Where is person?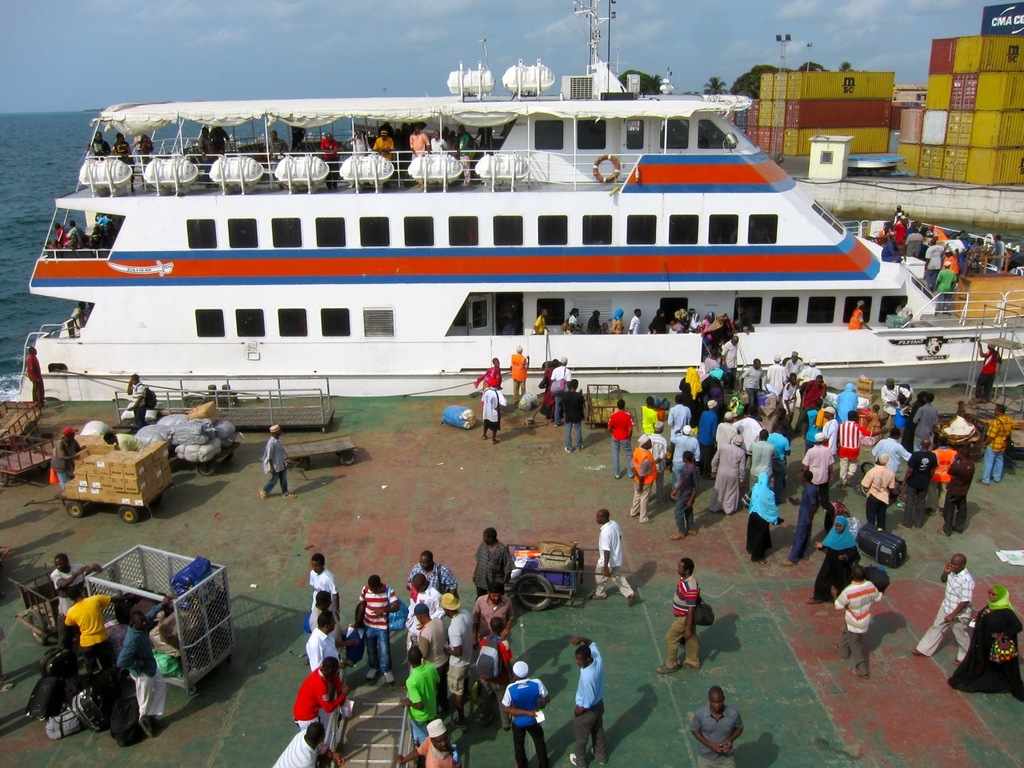
bbox=(52, 218, 74, 250).
